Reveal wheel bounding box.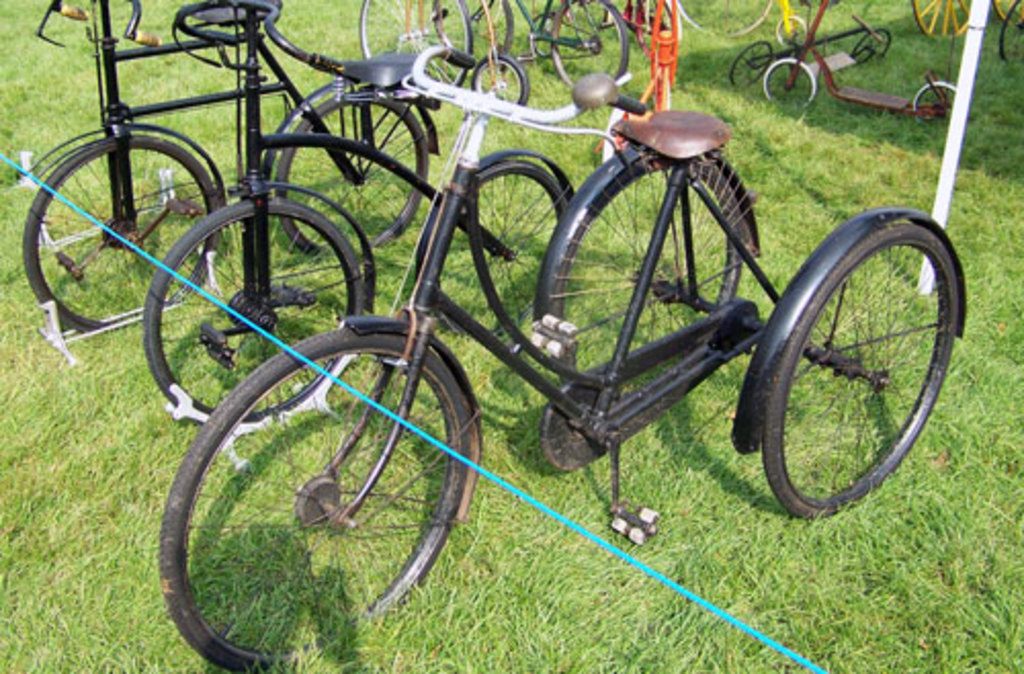
Revealed: 362,0,475,100.
